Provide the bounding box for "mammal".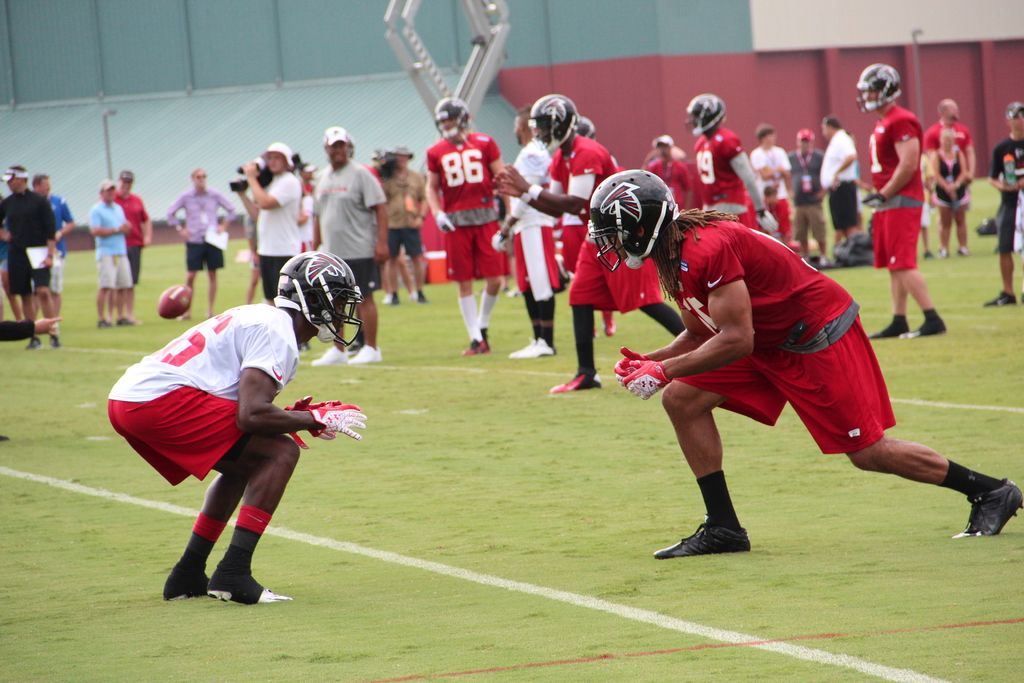
(x1=589, y1=167, x2=1023, y2=559).
